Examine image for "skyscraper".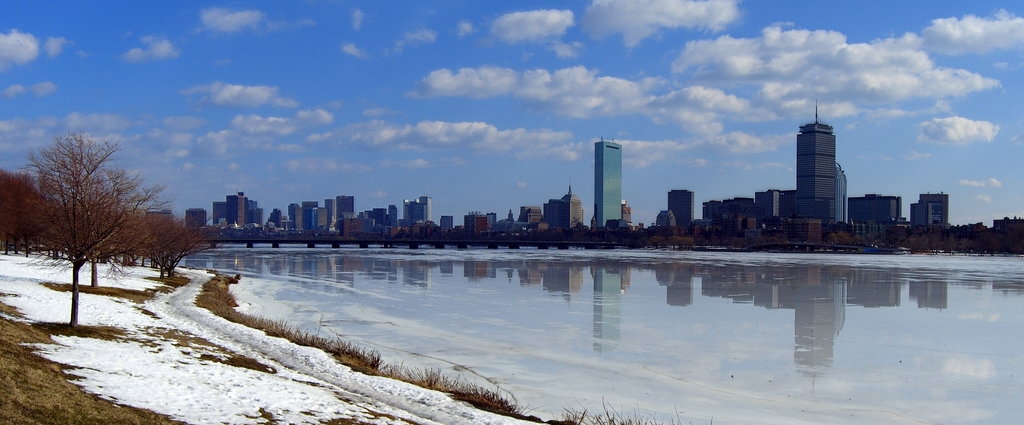
Examination result: (left=910, top=204, right=930, bottom=229).
